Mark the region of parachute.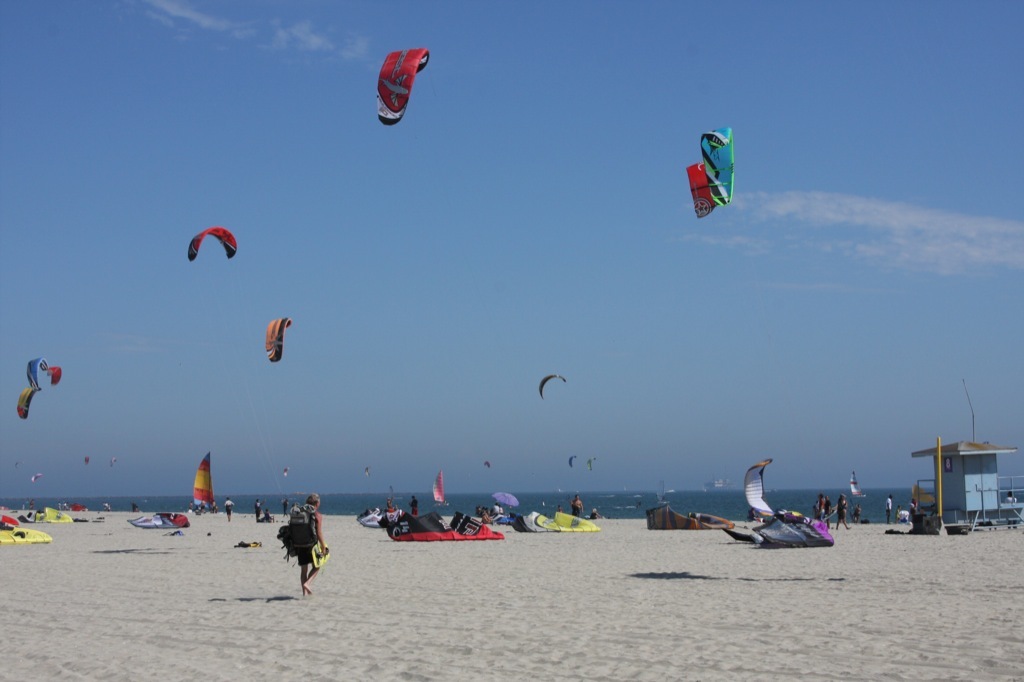
Region: [x1=570, y1=454, x2=578, y2=470].
